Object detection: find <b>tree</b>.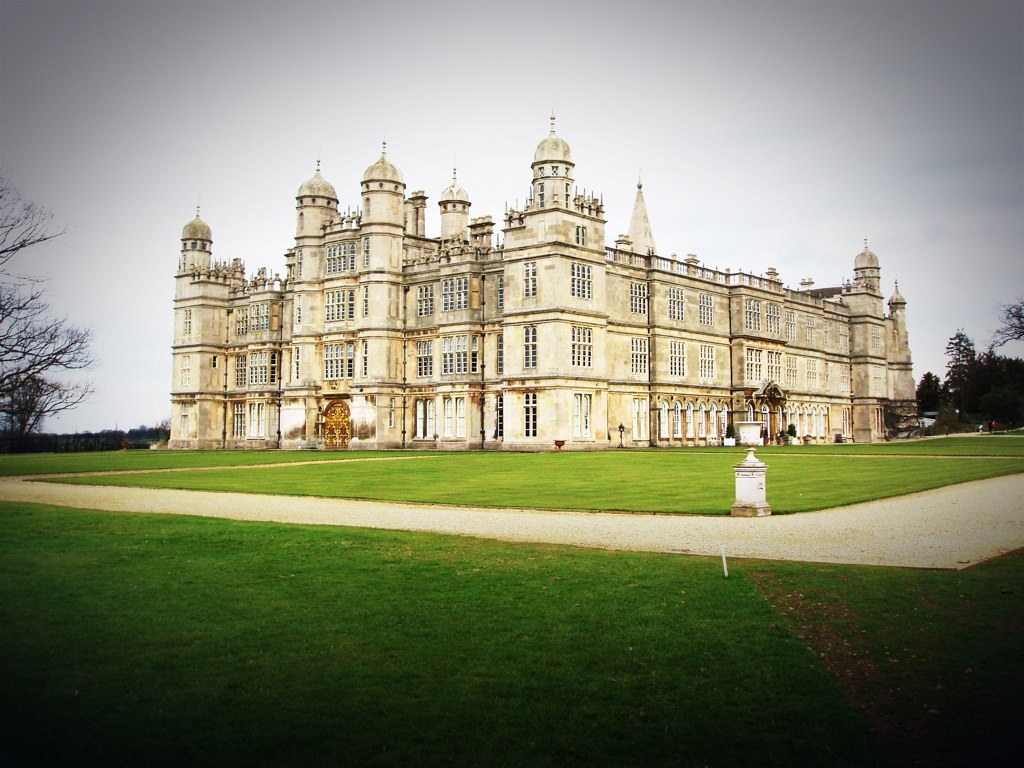
(x1=4, y1=227, x2=93, y2=462).
